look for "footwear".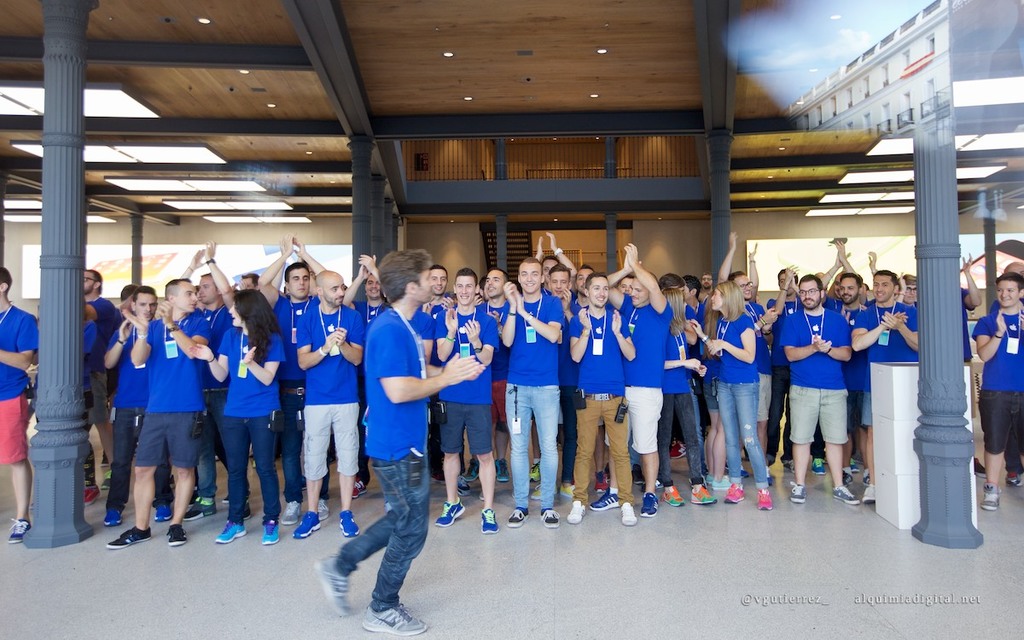
Found: 1006 475 1021 485.
